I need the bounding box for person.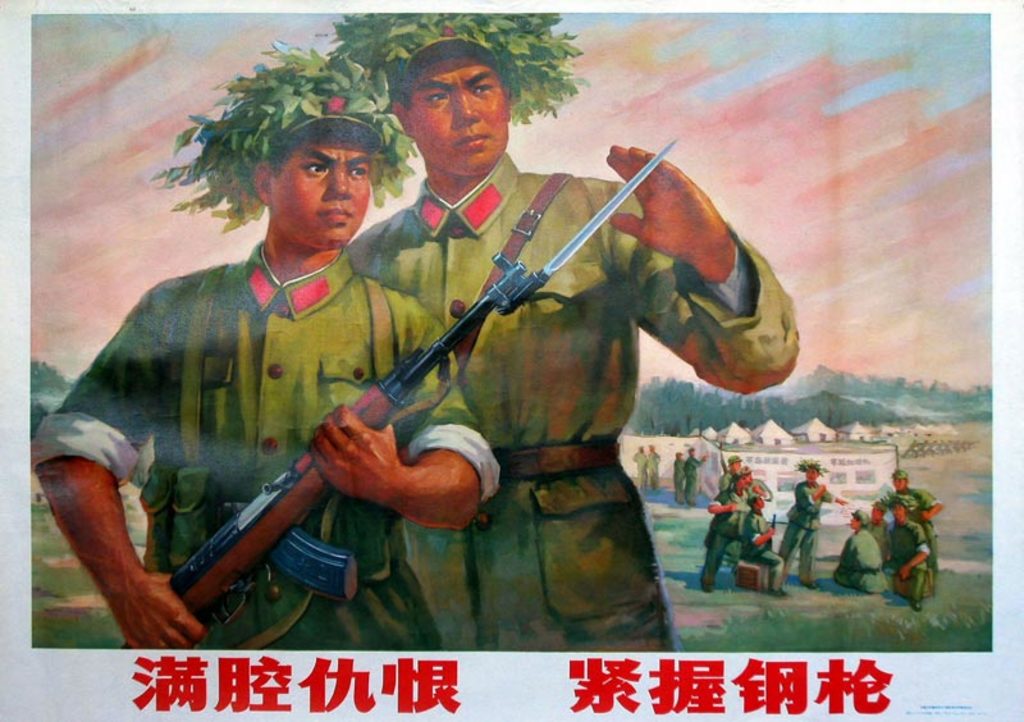
Here it is: (882, 495, 932, 608).
